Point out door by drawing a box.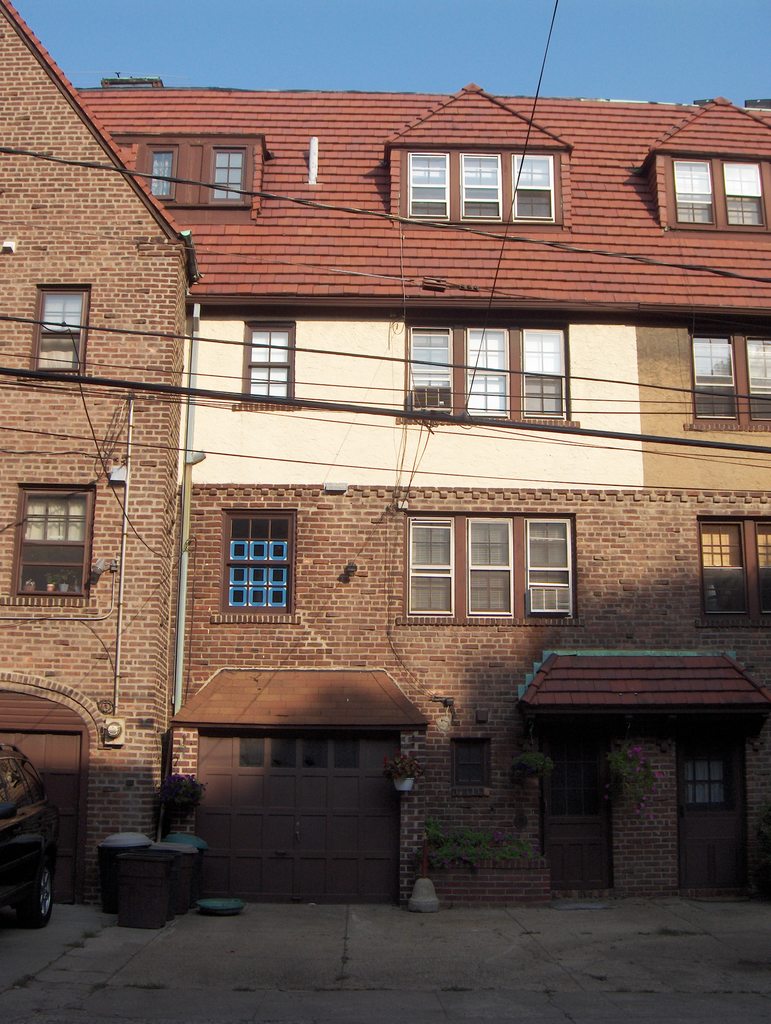
[191, 683, 437, 887].
